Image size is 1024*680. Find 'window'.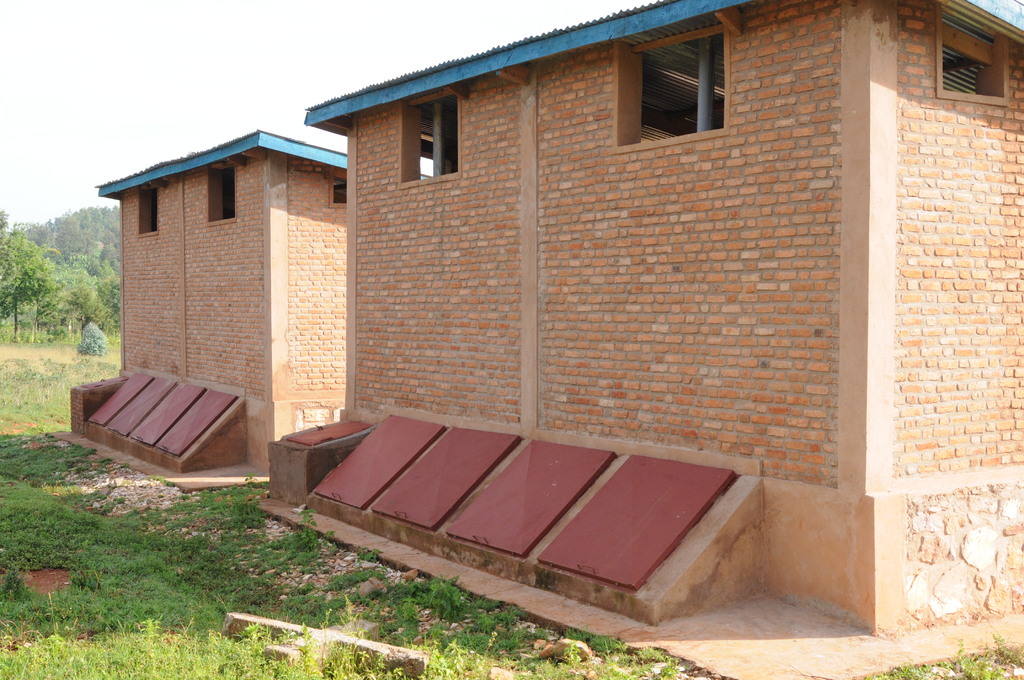
198,164,234,223.
